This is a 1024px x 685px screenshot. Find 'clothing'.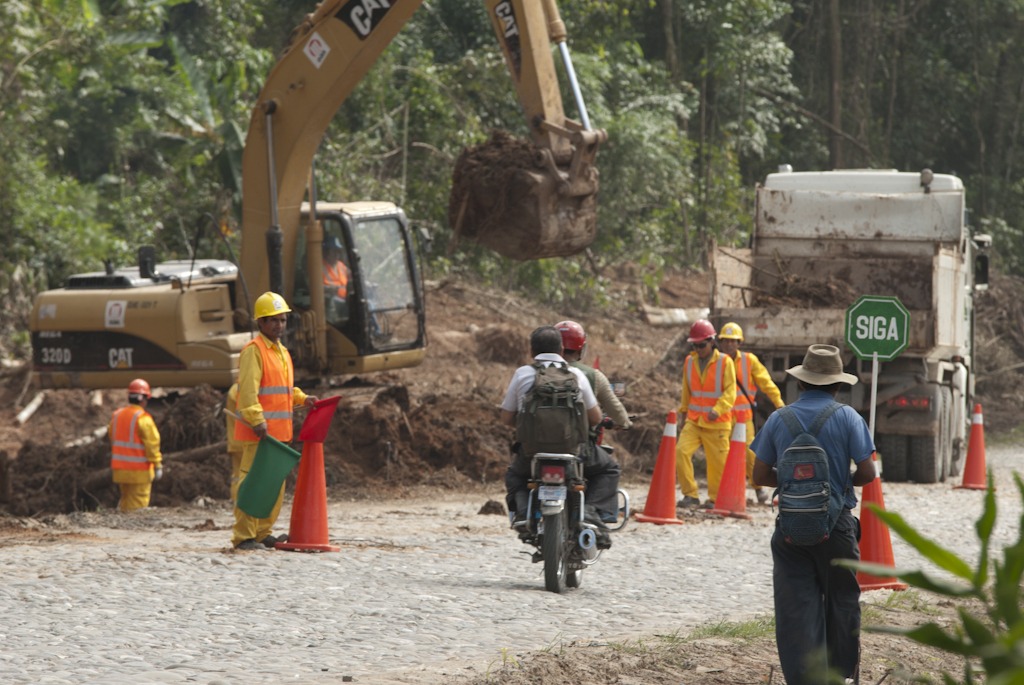
Bounding box: locate(225, 384, 246, 497).
